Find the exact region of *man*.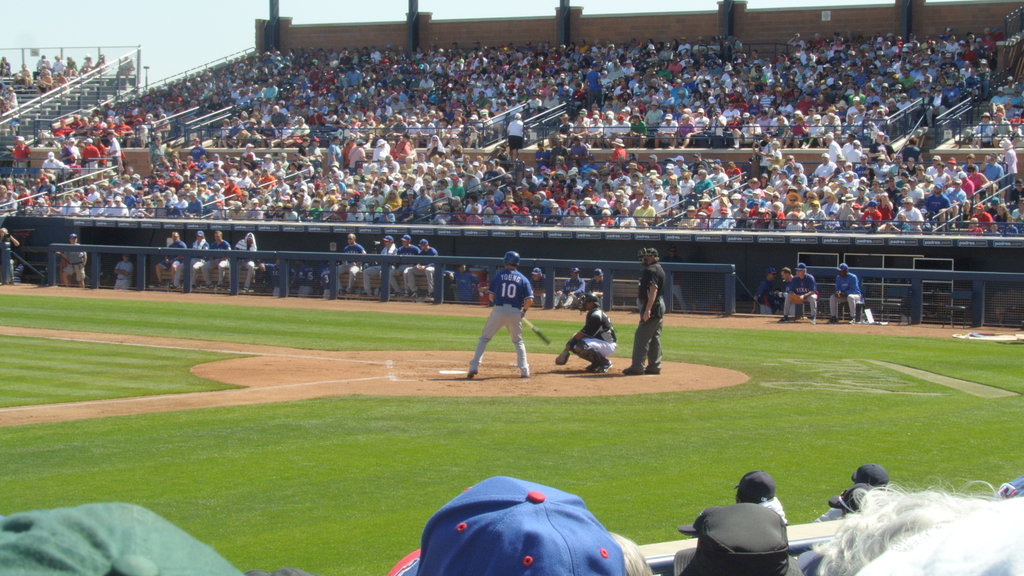
Exact region: crop(886, 178, 899, 196).
